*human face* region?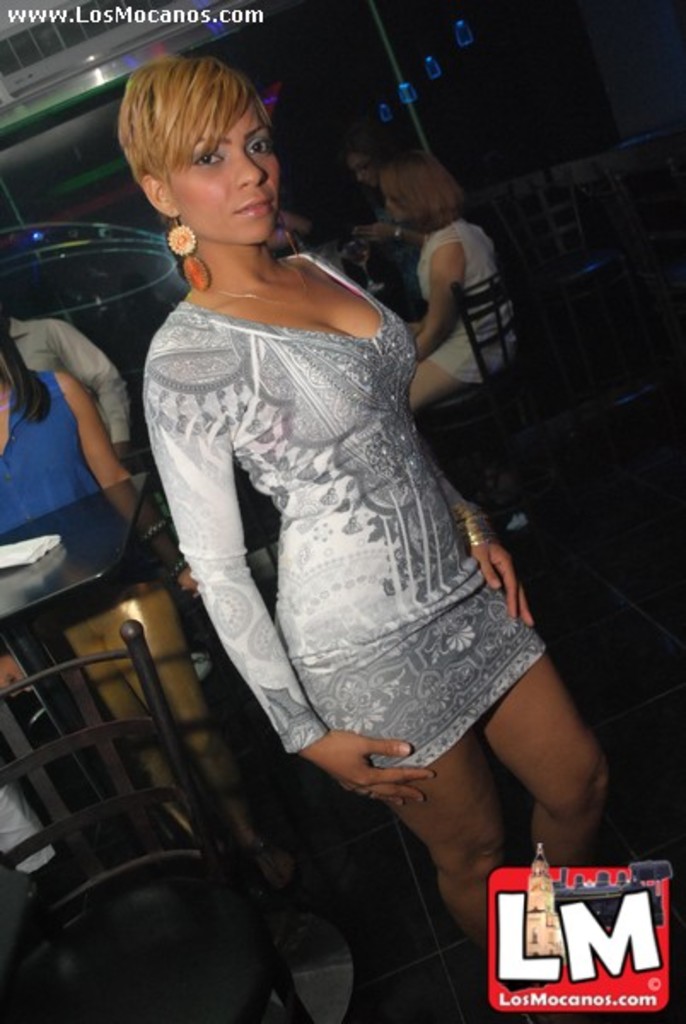
[x1=169, y1=104, x2=278, y2=242]
